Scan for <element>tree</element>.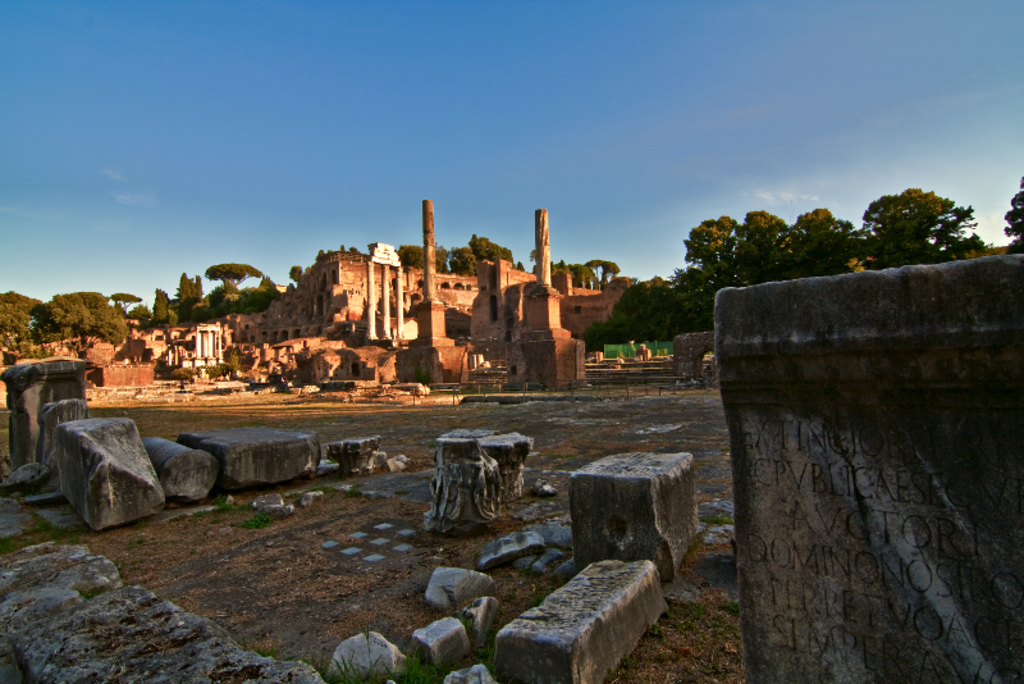
Scan result: box(260, 274, 278, 291).
